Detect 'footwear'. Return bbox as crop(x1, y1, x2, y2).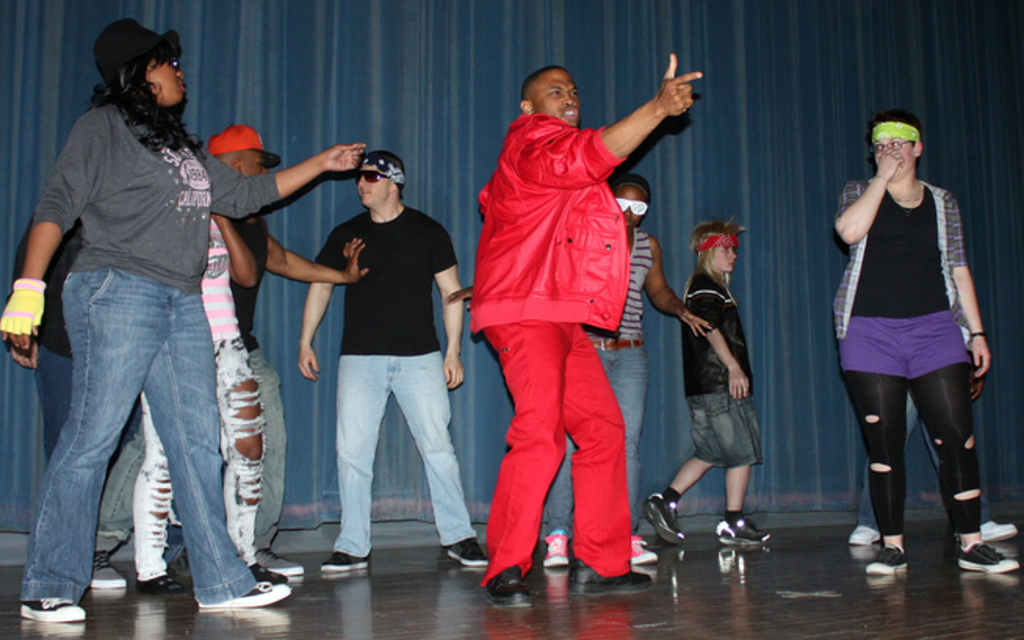
crop(138, 573, 185, 591).
